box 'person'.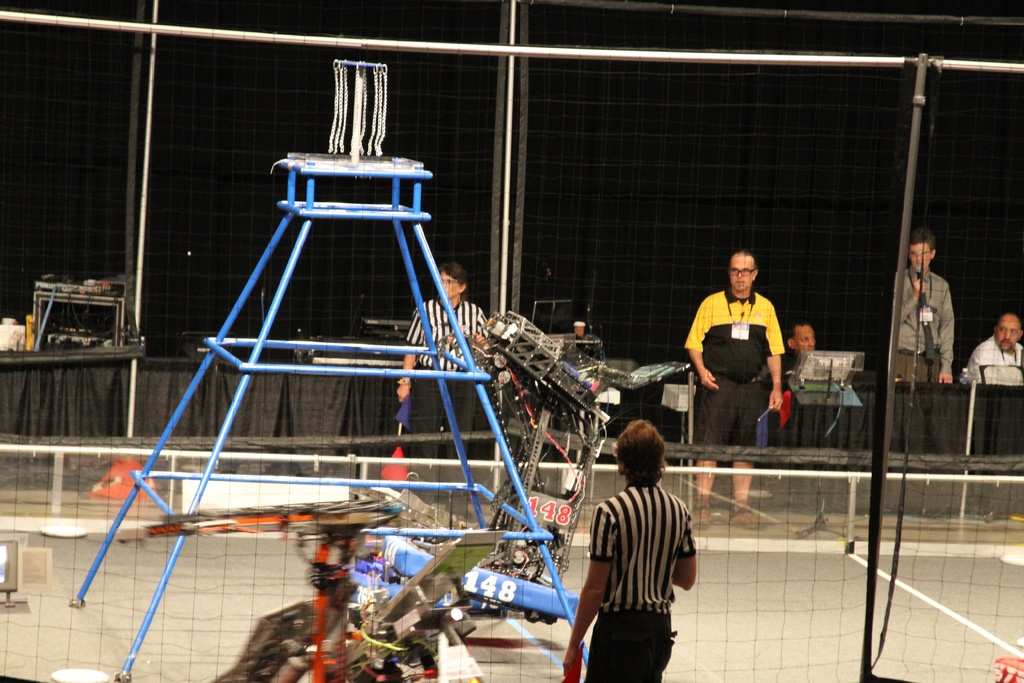
683:245:787:532.
